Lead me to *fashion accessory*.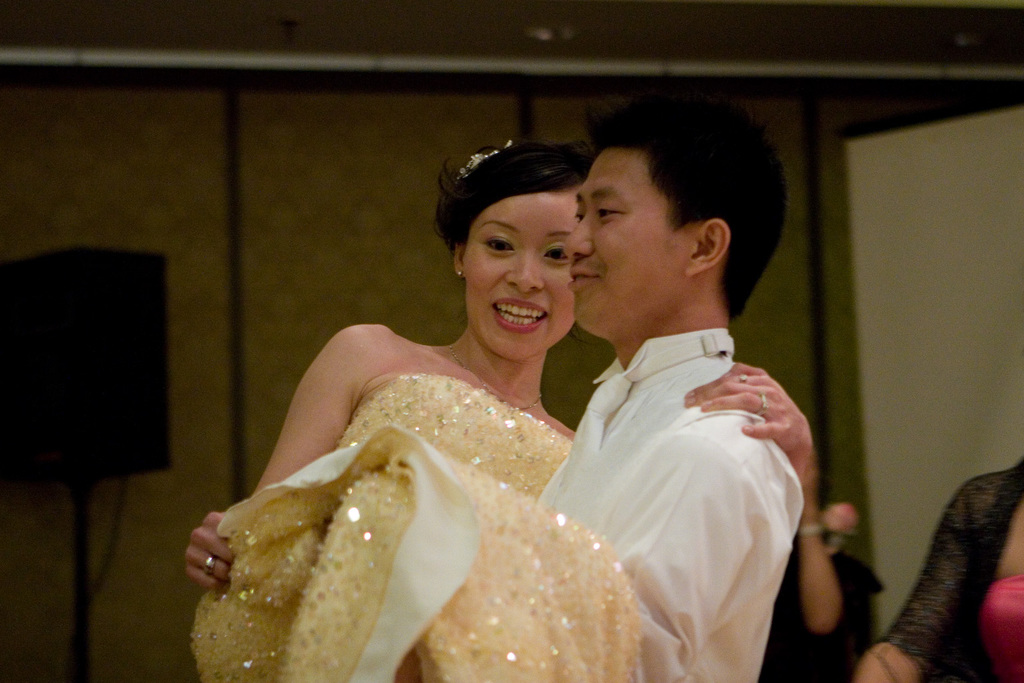
Lead to {"x1": 454, "y1": 139, "x2": 517, "y2": 183}.
